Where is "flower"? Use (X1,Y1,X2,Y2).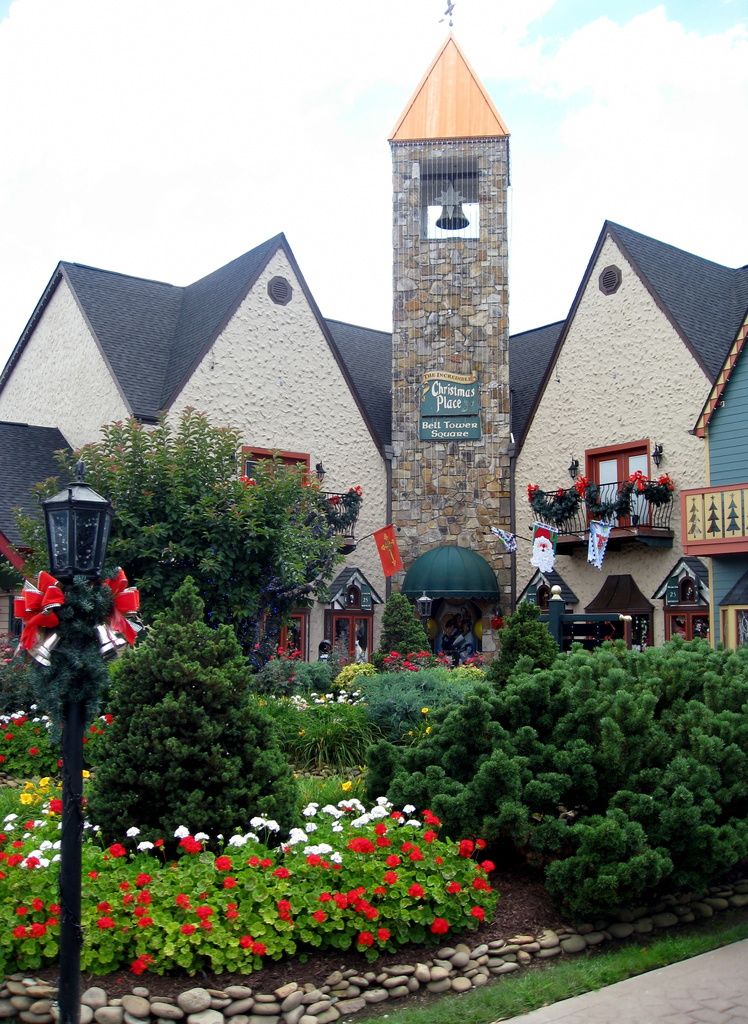
(212,856,234,872).
